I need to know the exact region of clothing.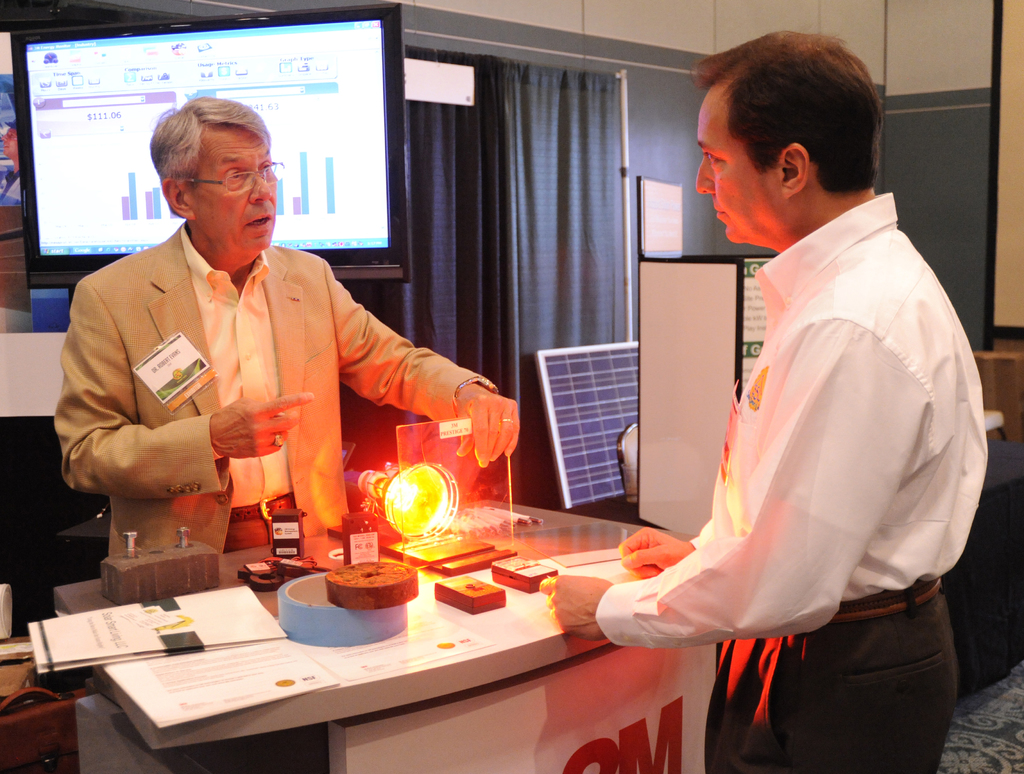
Region: 594:187:987:773.
